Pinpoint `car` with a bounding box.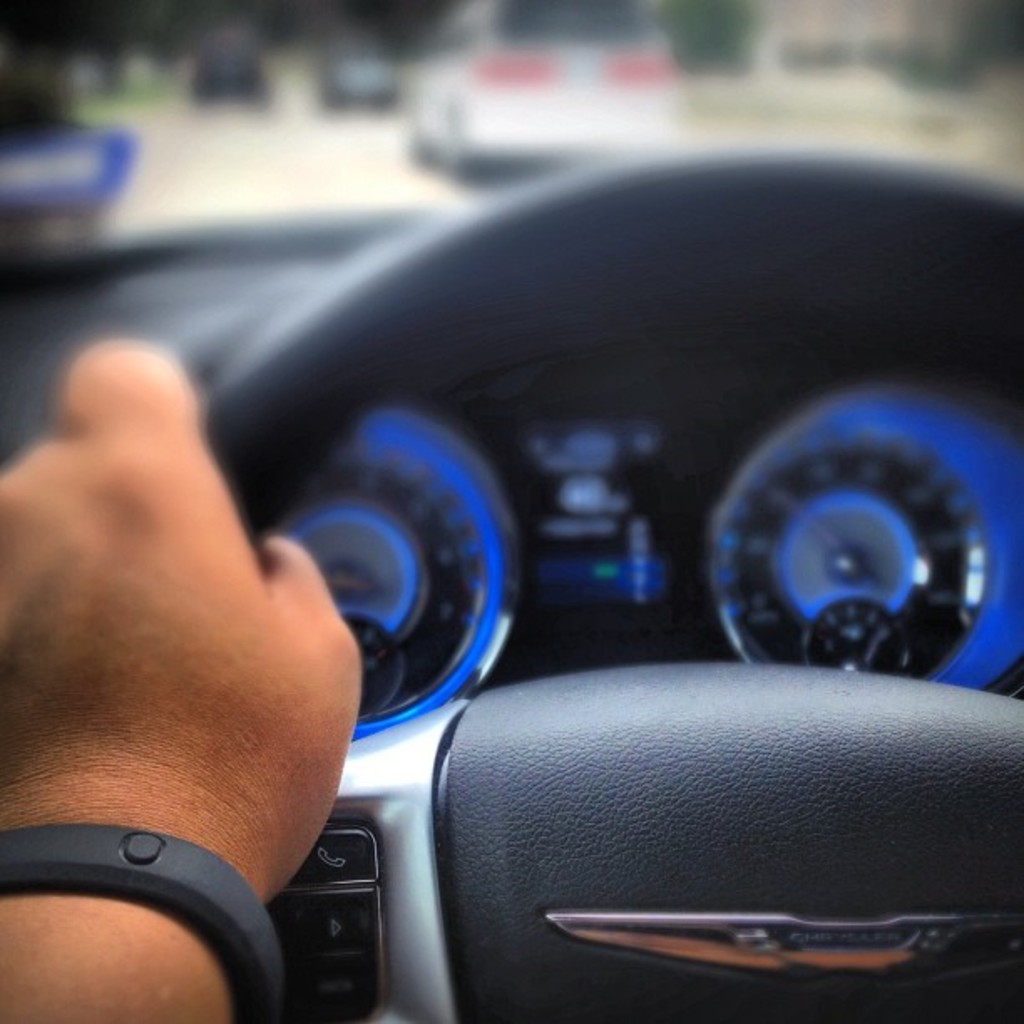
bbox=(8, 74, 1023, 1023).
